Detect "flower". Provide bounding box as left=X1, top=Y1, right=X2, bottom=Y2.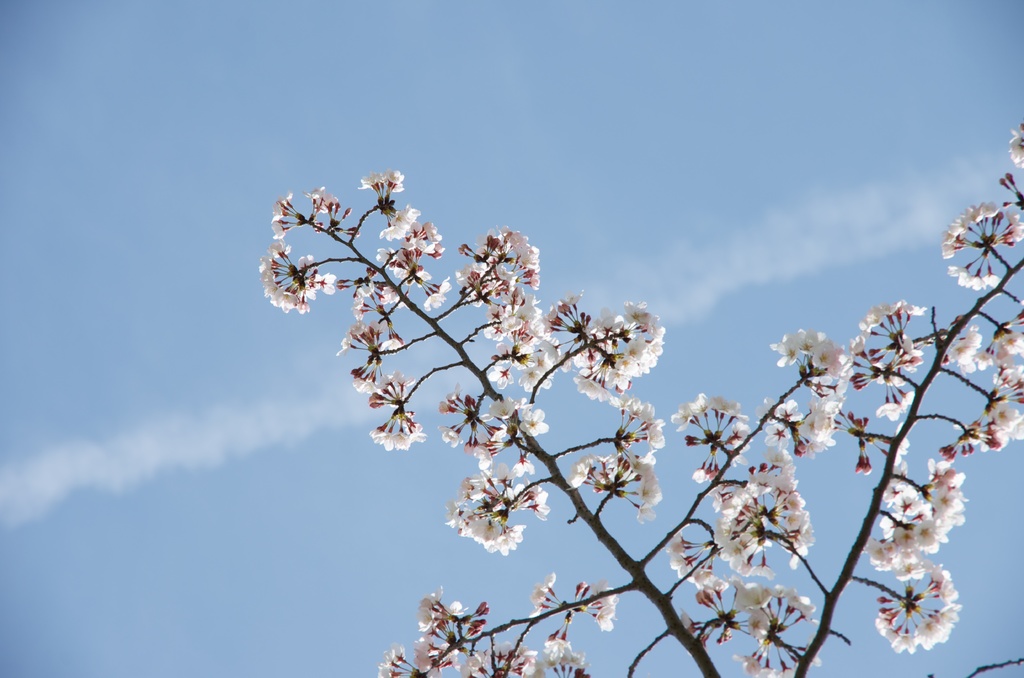
left=383, top=205, right=409, bottom=231.
